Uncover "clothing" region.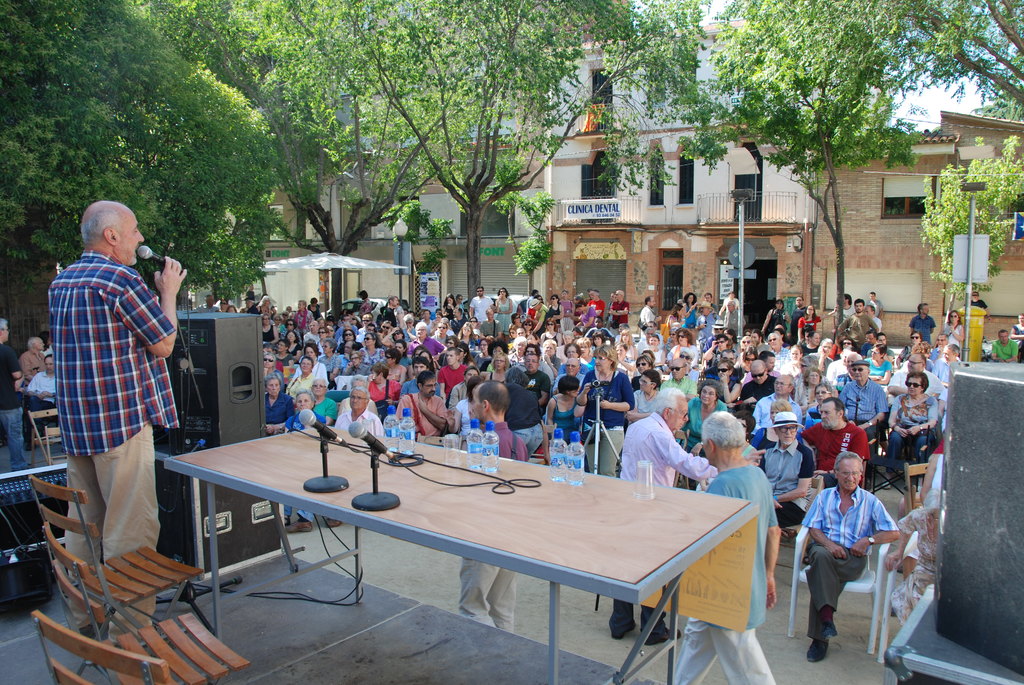
Uncovered: BBox(925, 358, 956, 376).
